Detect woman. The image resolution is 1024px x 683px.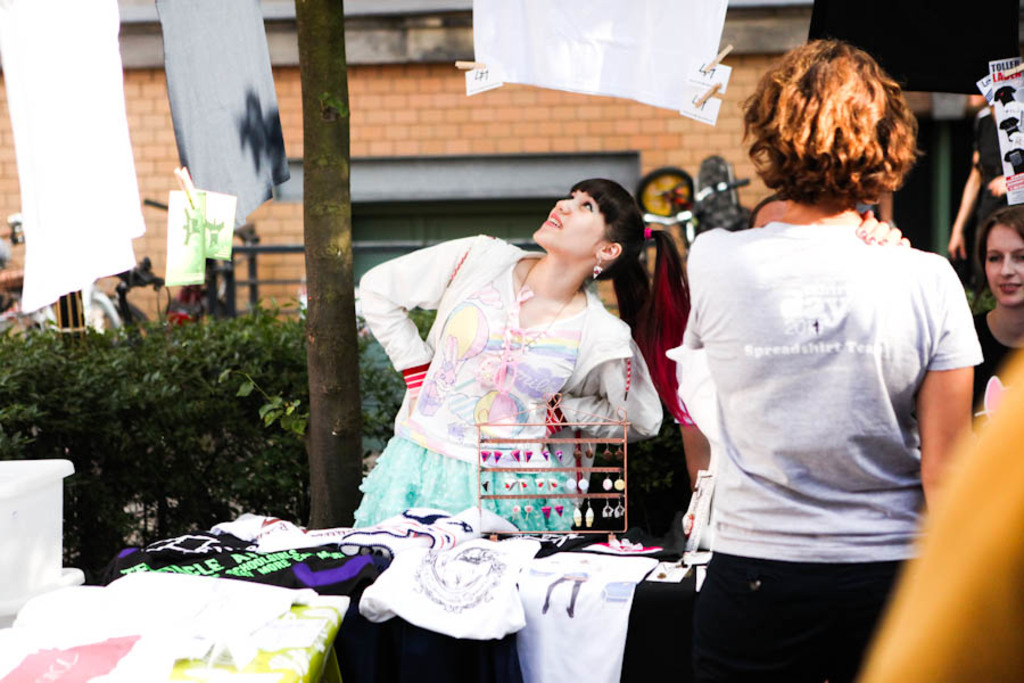
locate(672, 30, 984, 682).
